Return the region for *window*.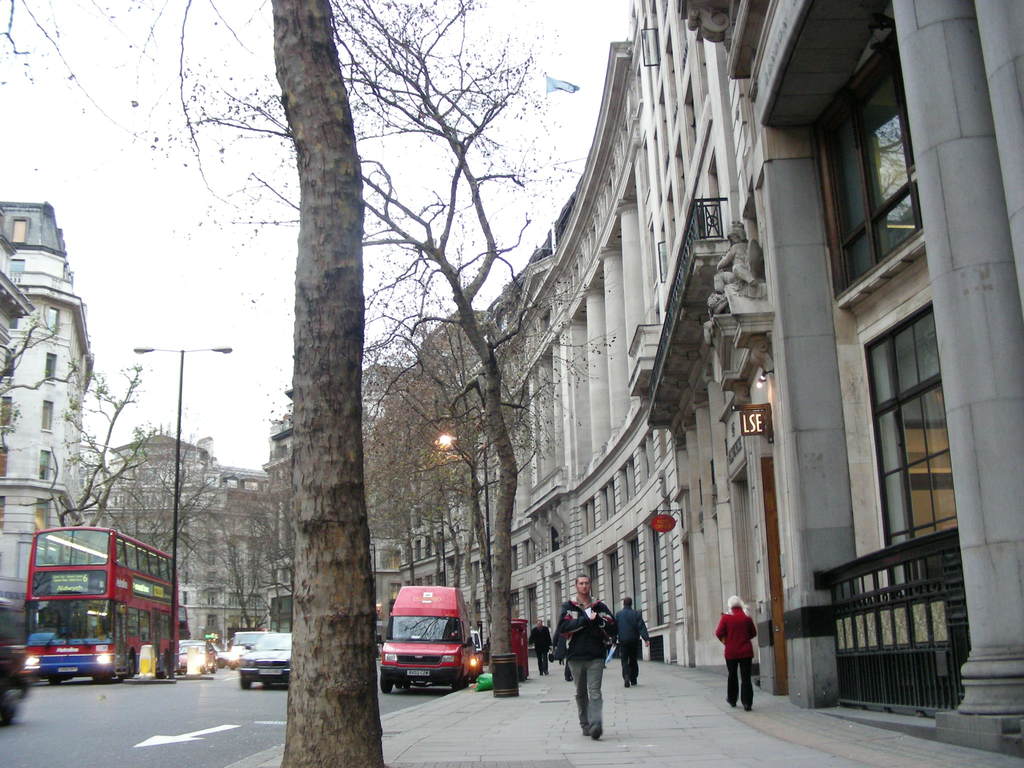
pyautogui.locateOnScreen(858, 303, 957, 591).
